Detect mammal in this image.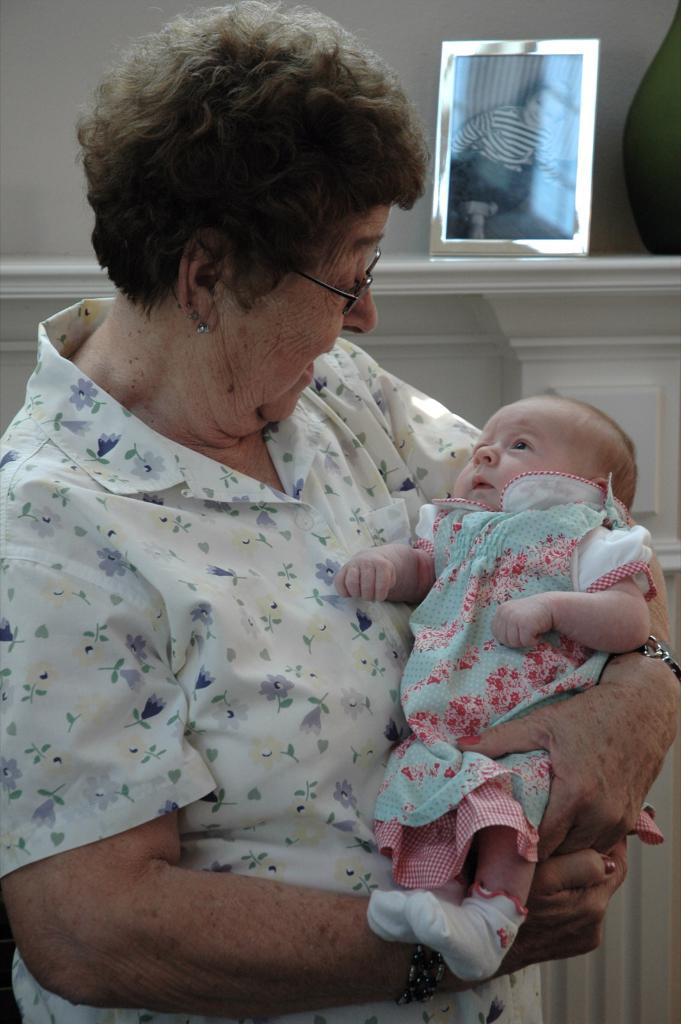
Detection: 454/81/564/245.
